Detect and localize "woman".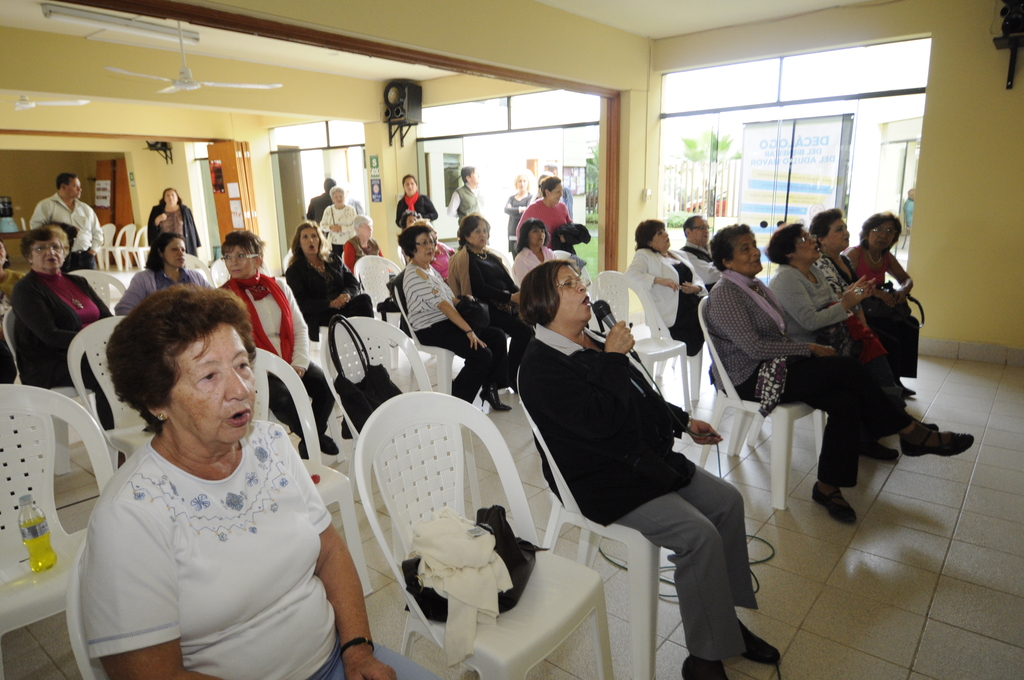
Localized at box=[767, 221, 975, 471].
